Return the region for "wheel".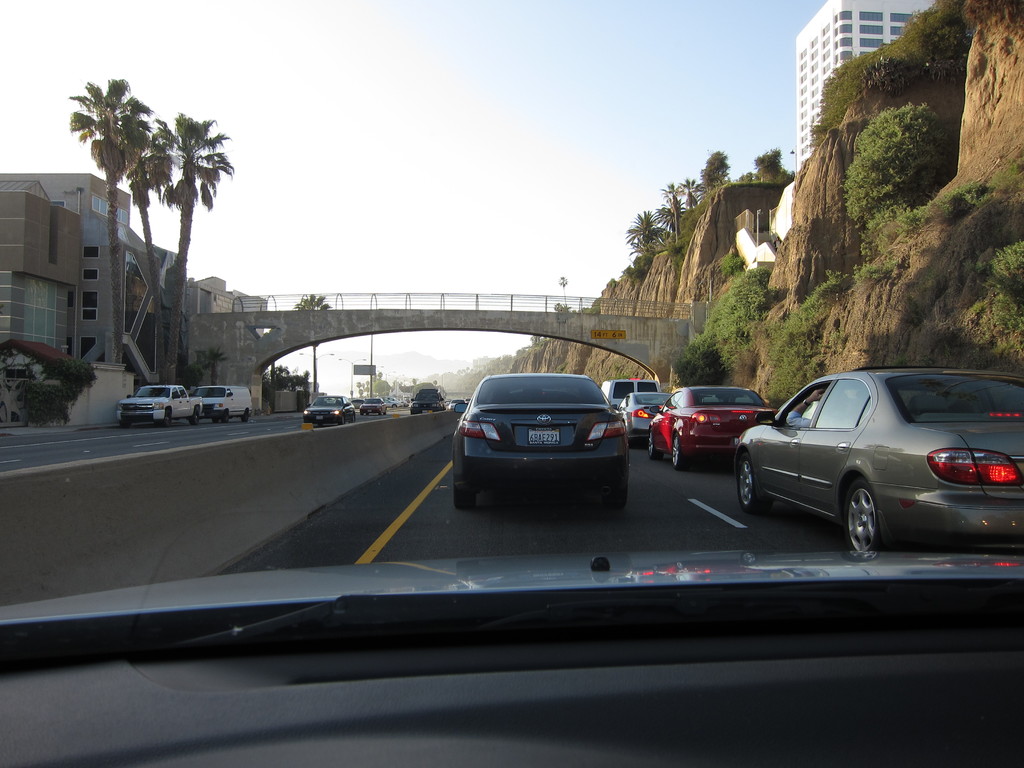
(x1=120, y1=422, x2=133, y2=431).
